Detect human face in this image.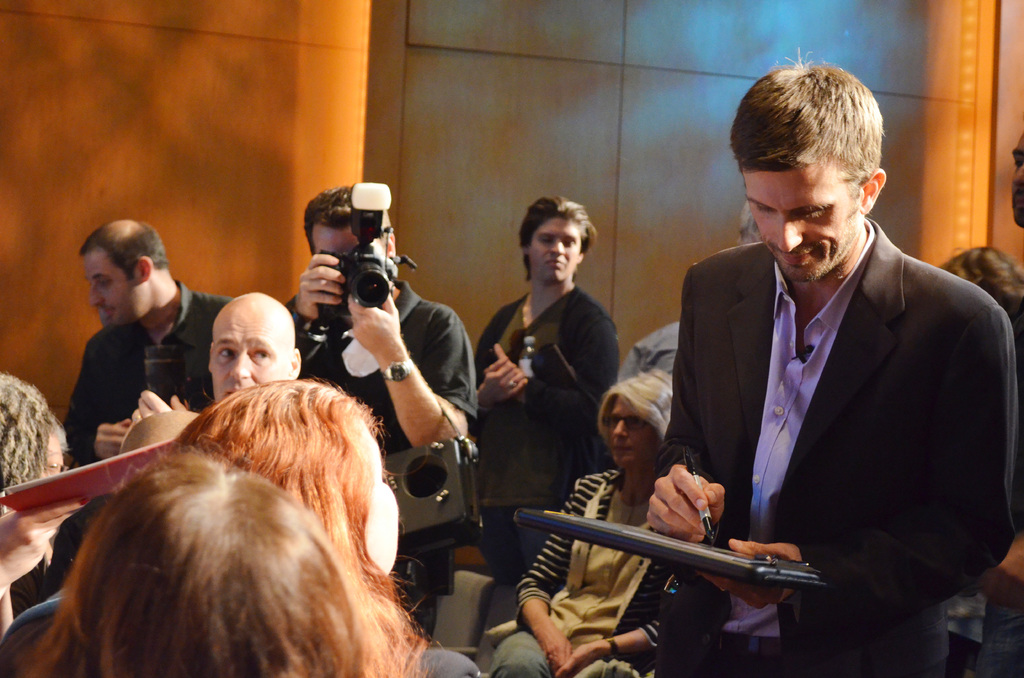
Detection: rect(211, 311, 282, 395).
